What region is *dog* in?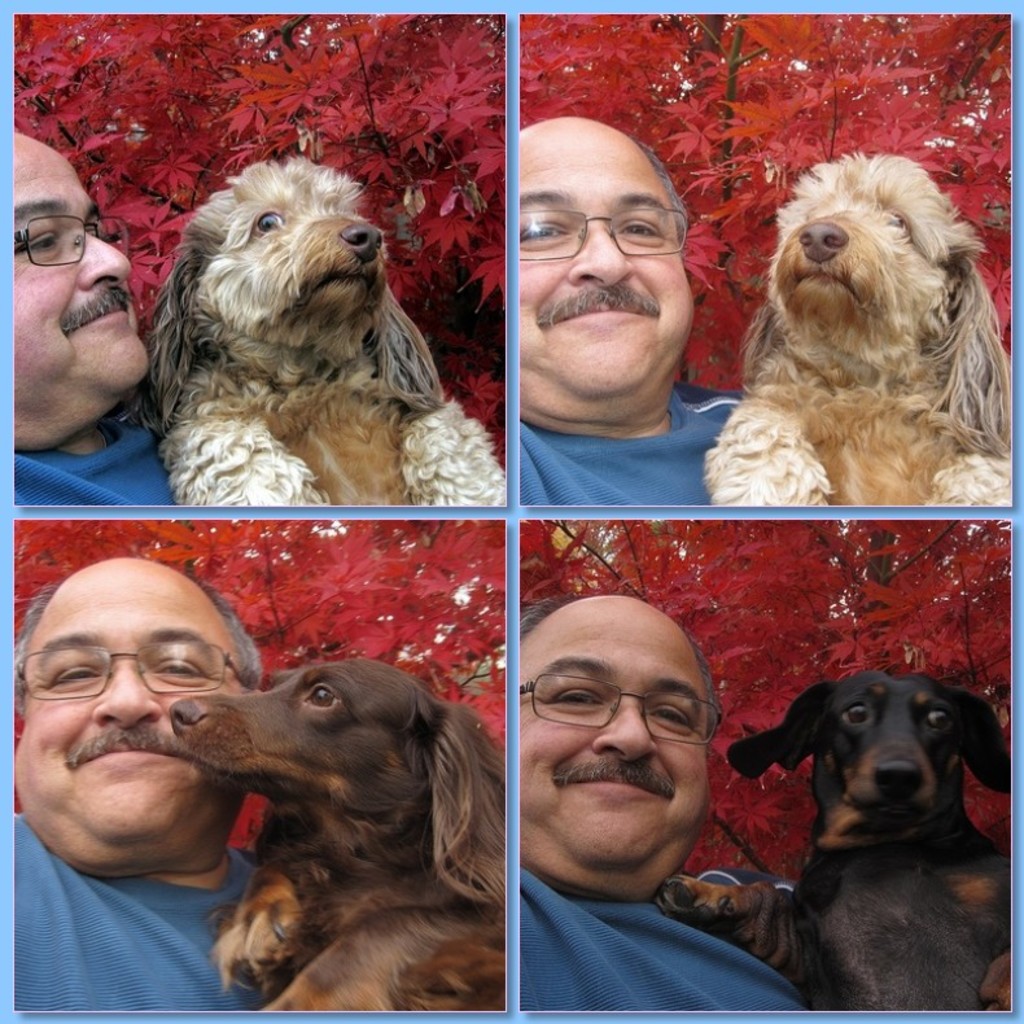
region(131, 150, 504, 506).
